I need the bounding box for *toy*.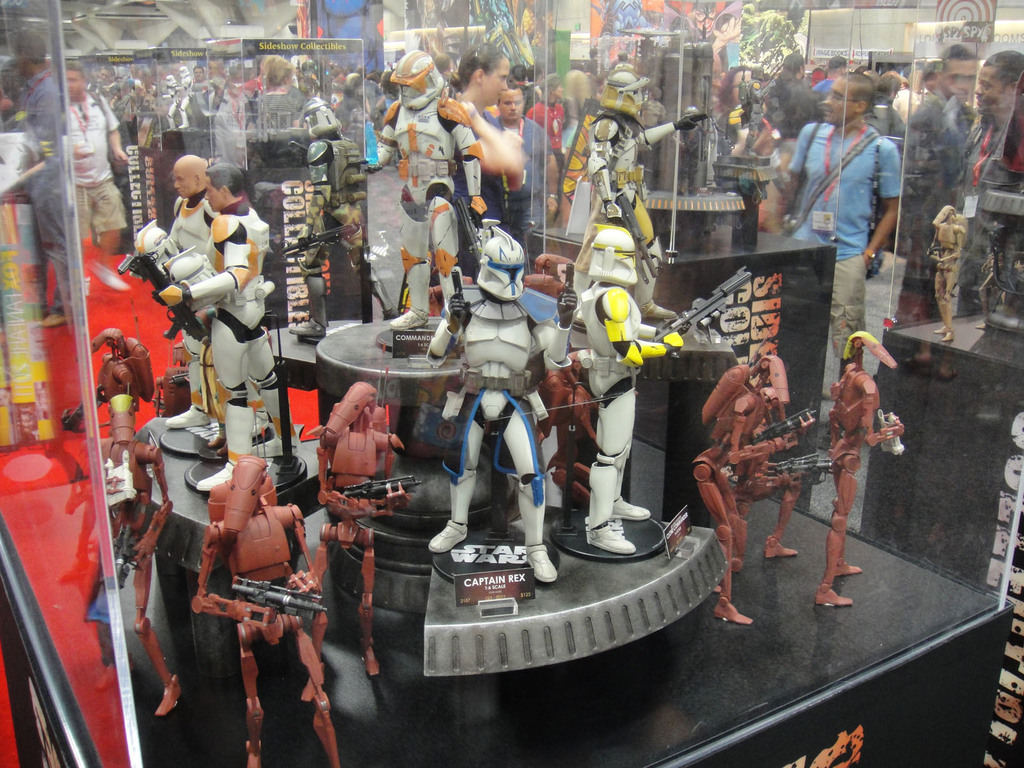
Here it is: select_region(312, 381, 422, 676).
